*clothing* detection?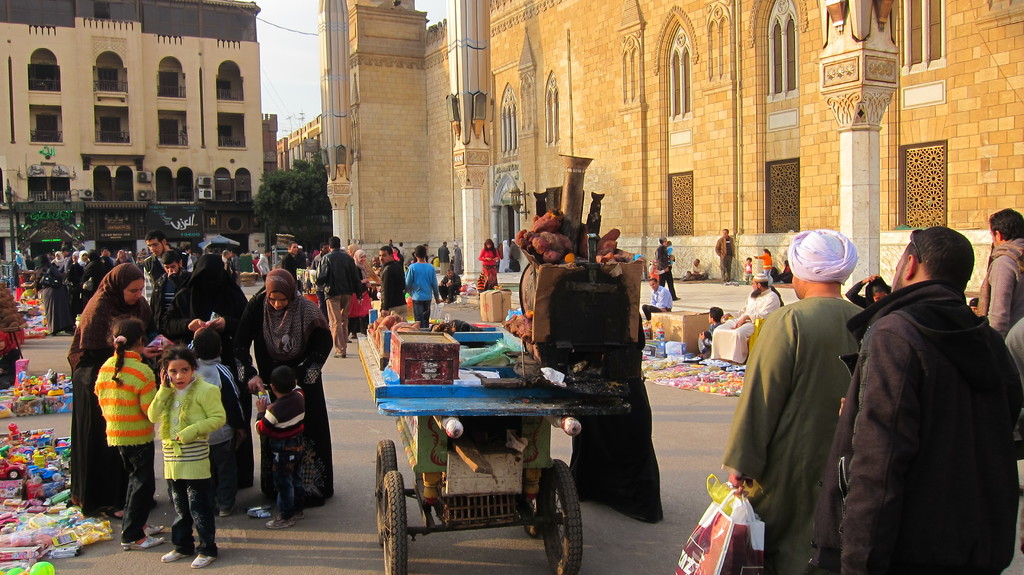
select_region(61, 259, 163, 508)
